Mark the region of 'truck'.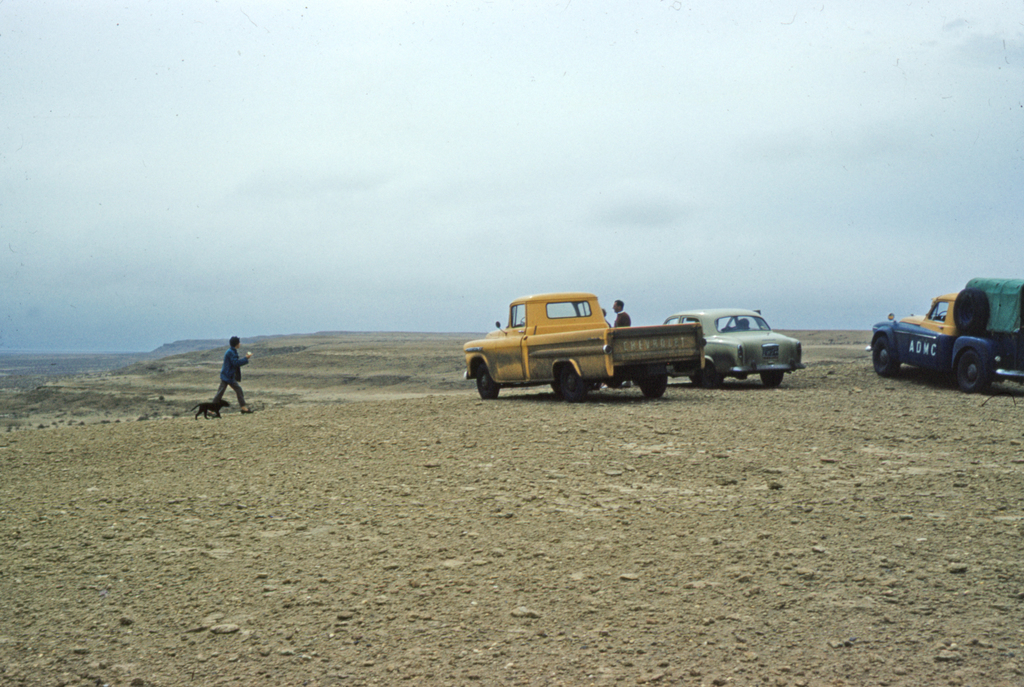
Region: (870, 281, 1023, 396).
